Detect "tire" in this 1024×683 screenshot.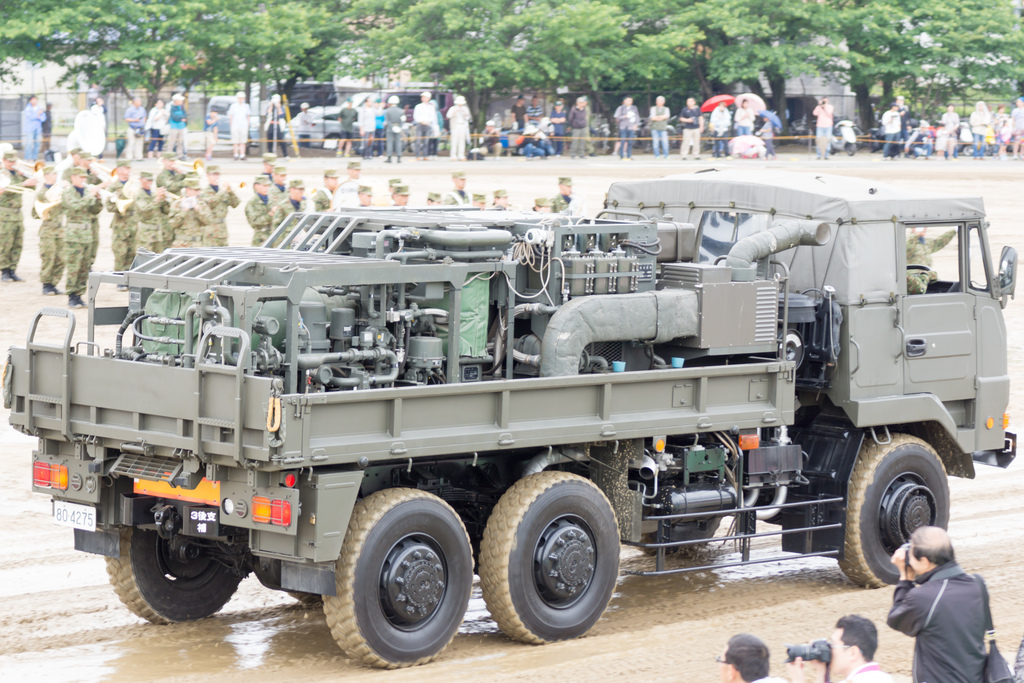
Detection: [113,519,247,629].
